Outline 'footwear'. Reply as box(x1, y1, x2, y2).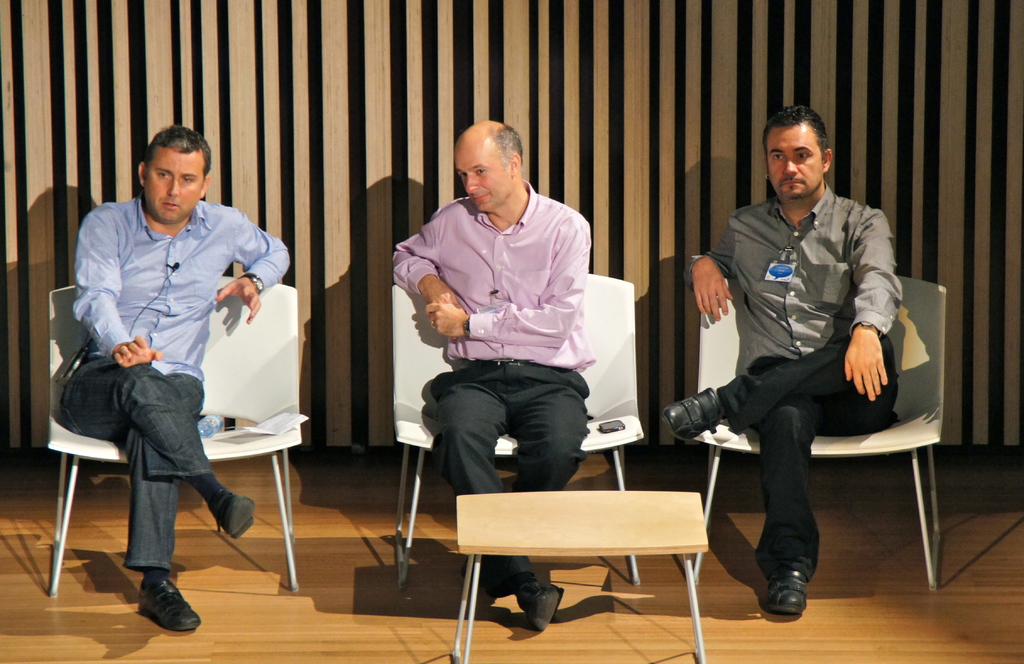
box(460, 556, 515, 595).
